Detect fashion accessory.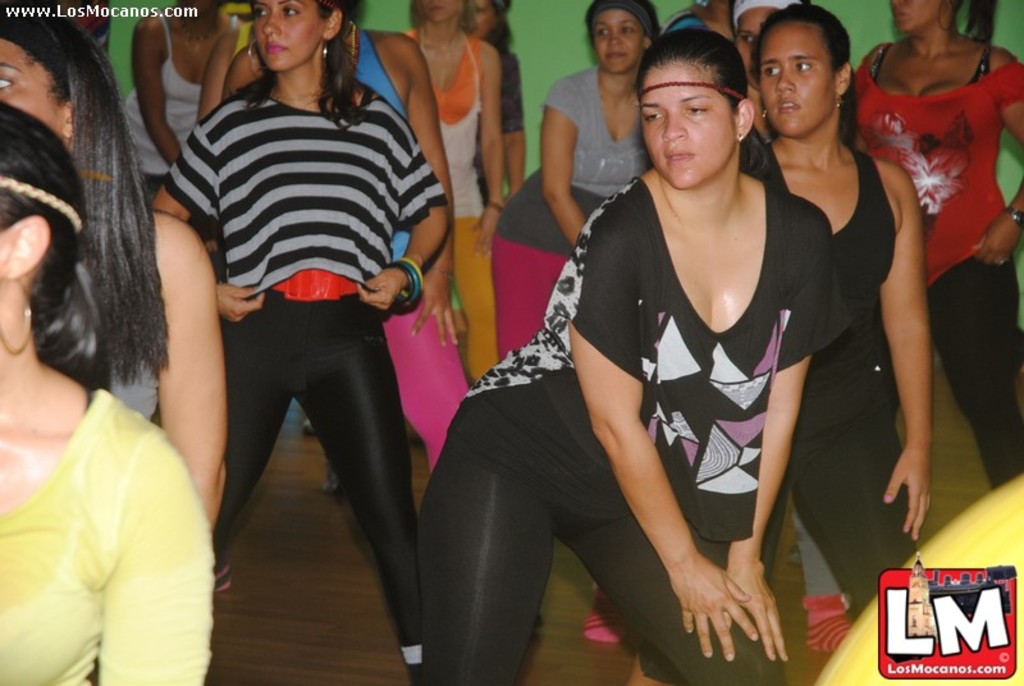
Detected at (x1=180, y1=13, x2=221, y2=45).
